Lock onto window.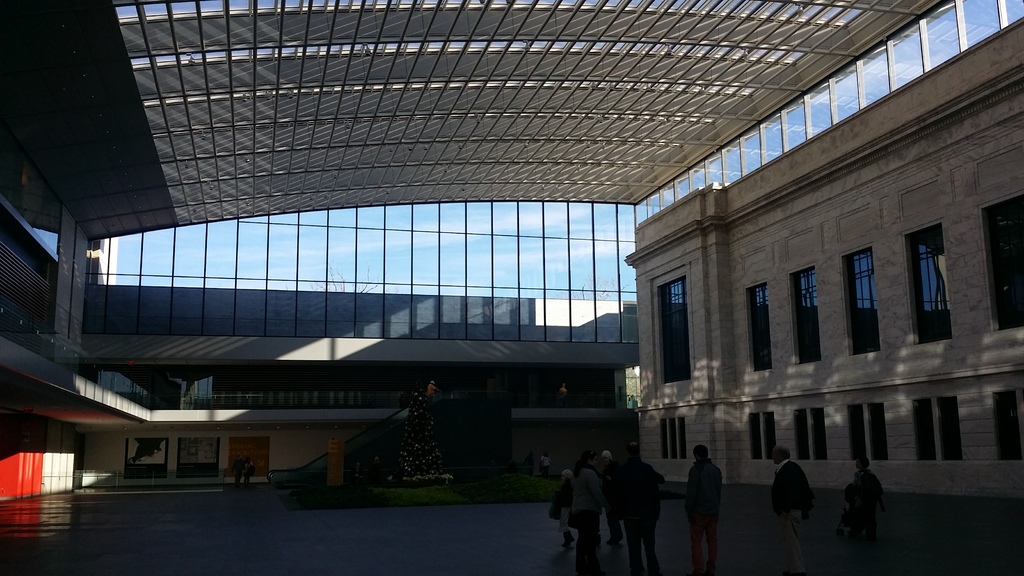
Locked: <region>939, 391, 970, 462</region>.
